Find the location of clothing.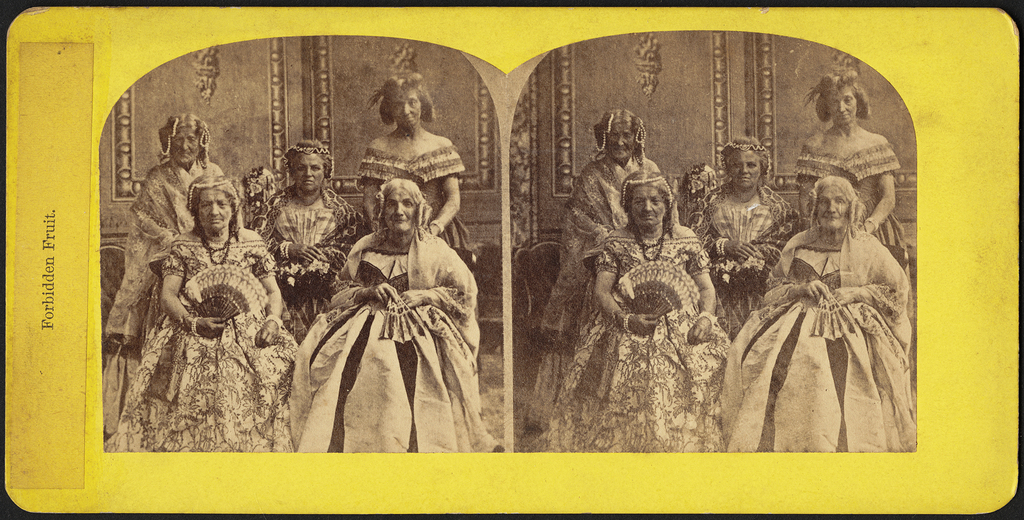
Location: {"x1": 102, "y1": 153, "x2": 239, "y2": 338}.
